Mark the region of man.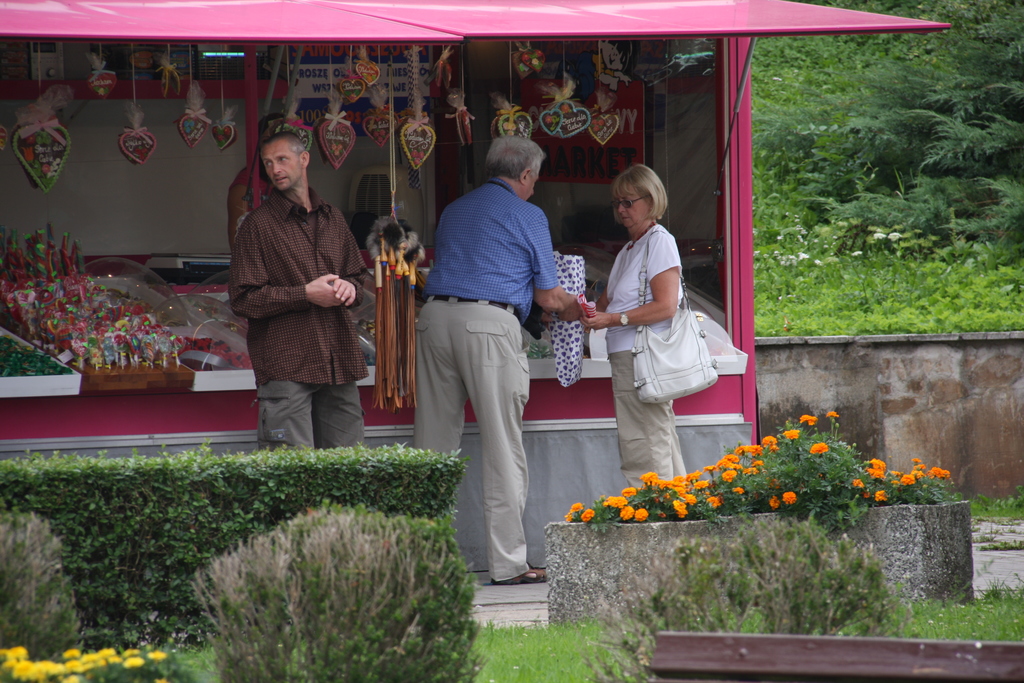
Region: (413, 117, 568, 586).
